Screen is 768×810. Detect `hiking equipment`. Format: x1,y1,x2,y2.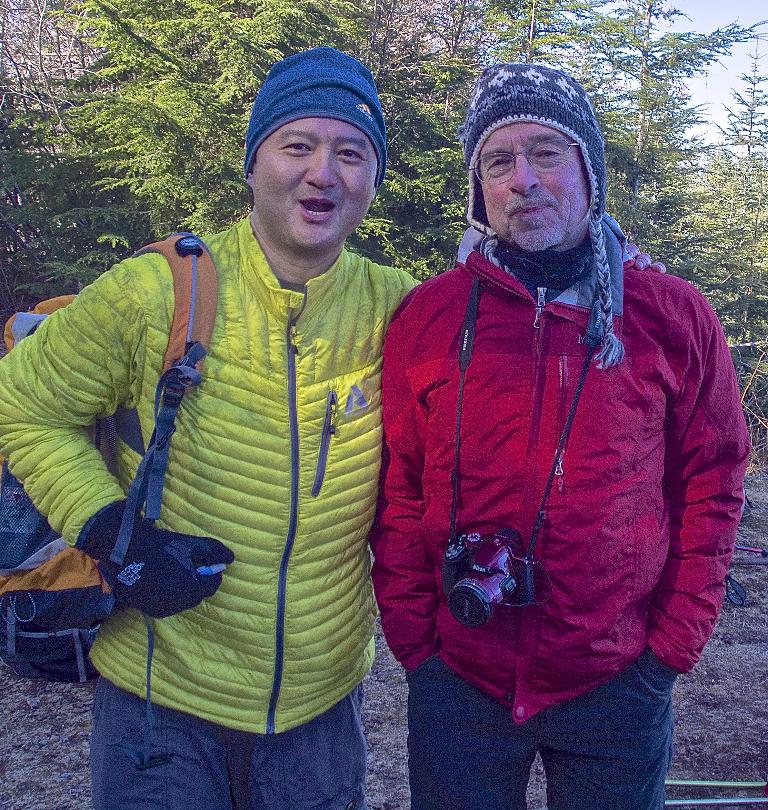
0,229,221,762.
